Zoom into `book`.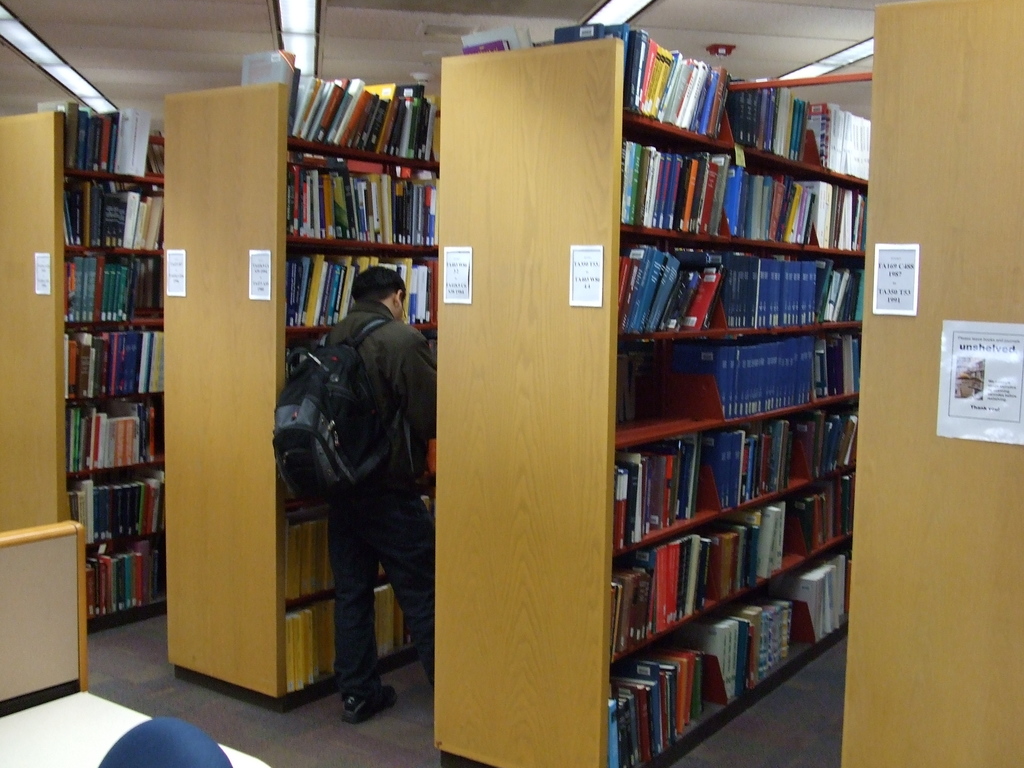
Zoom target: crop(461, 23, 533, 54).
